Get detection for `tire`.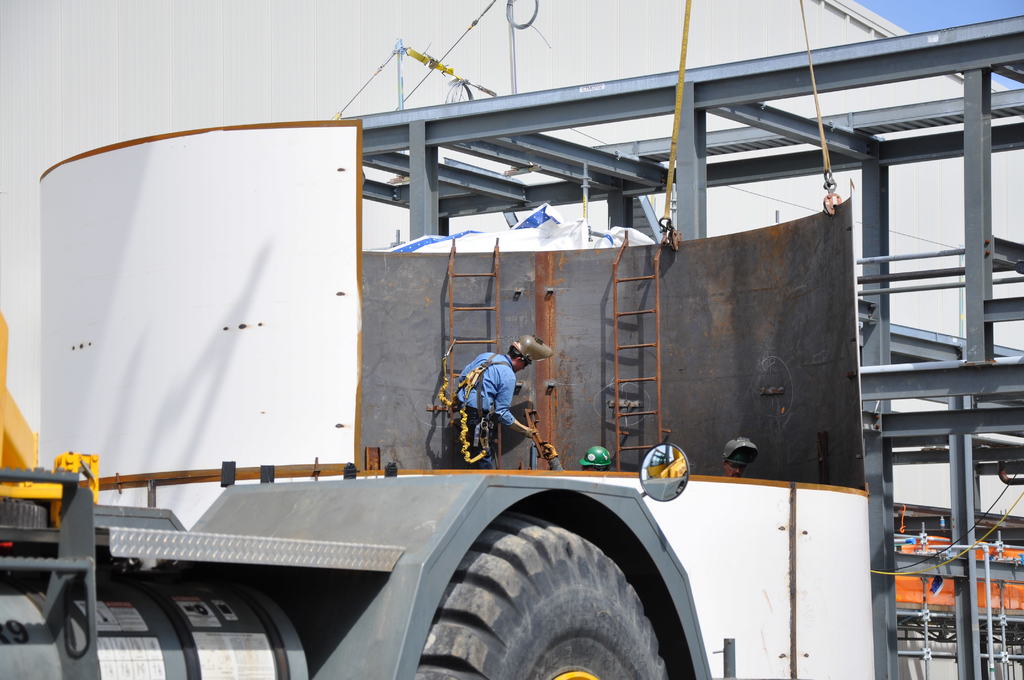
Detection: rect(413, 517, 677, 676).
